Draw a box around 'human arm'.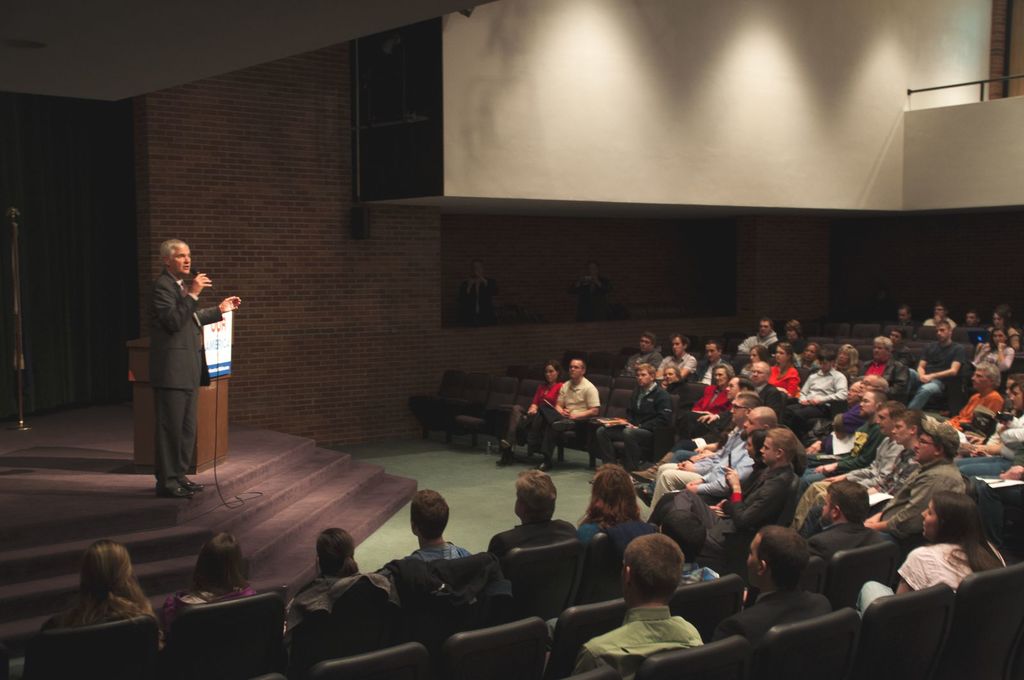
rect(684, 458, 760, 492).
